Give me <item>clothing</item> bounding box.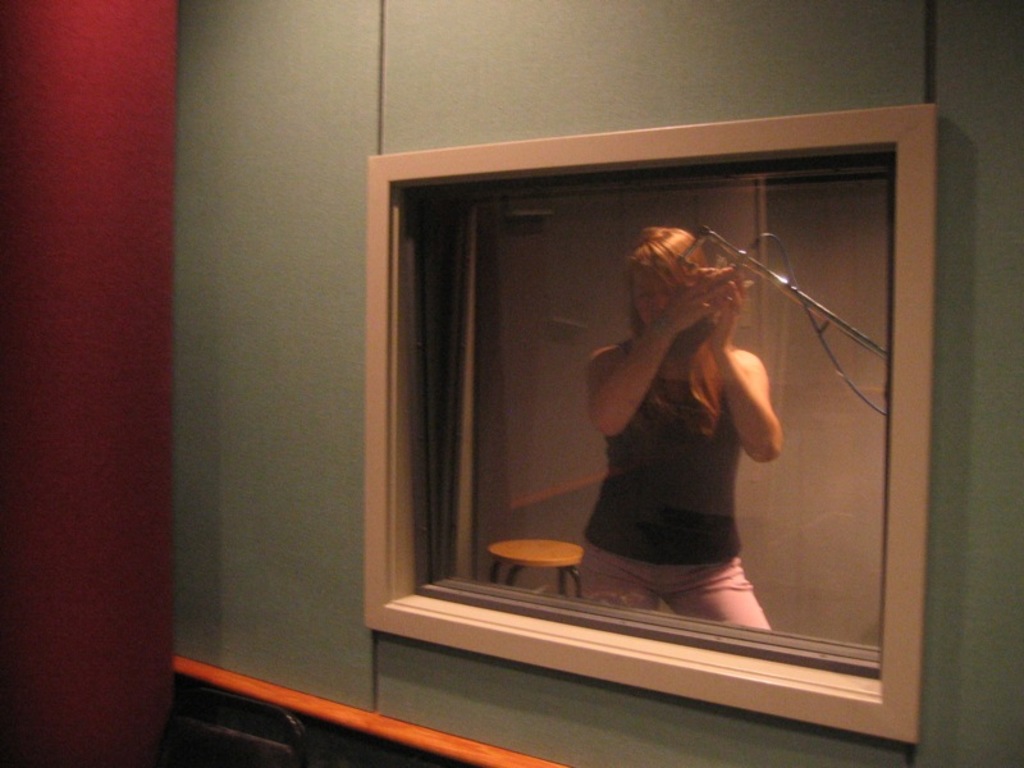
[581,334,744,570].
